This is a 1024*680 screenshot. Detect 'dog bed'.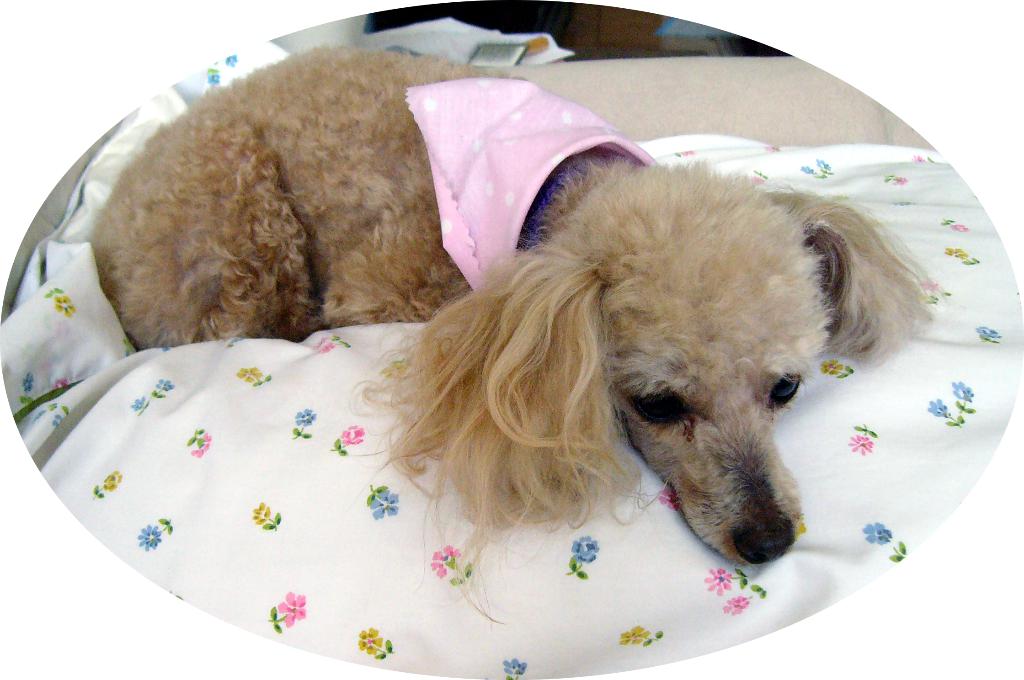
(x1=0, y1=43, x2=1023, y2=679).
